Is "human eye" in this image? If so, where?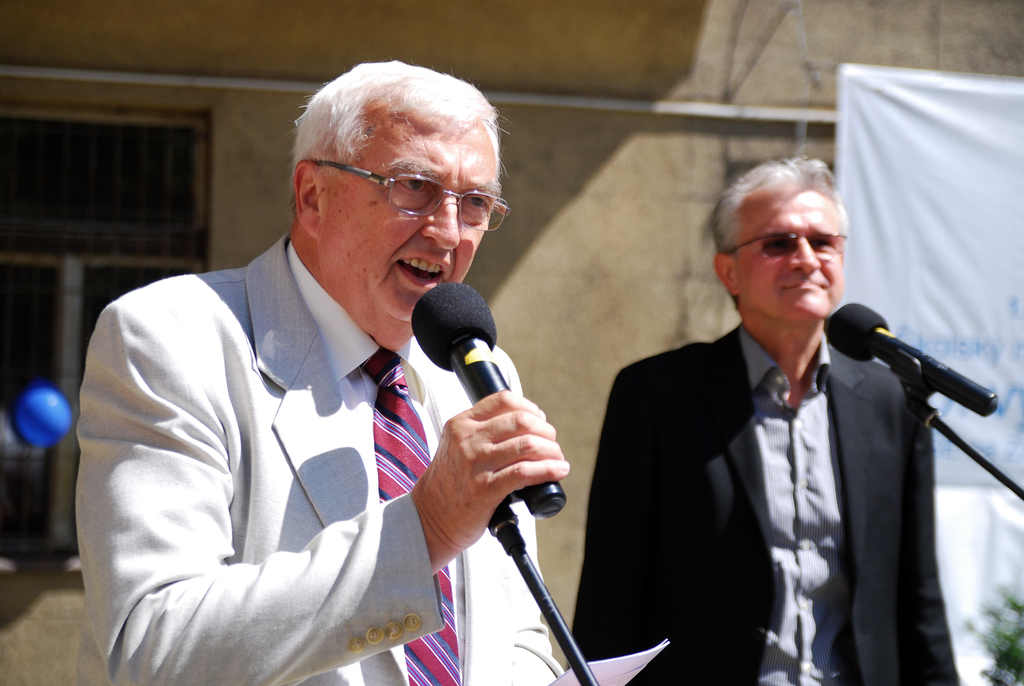
Yes, at pyautogui.locateOnScreen(456, 192, 488, 216).
